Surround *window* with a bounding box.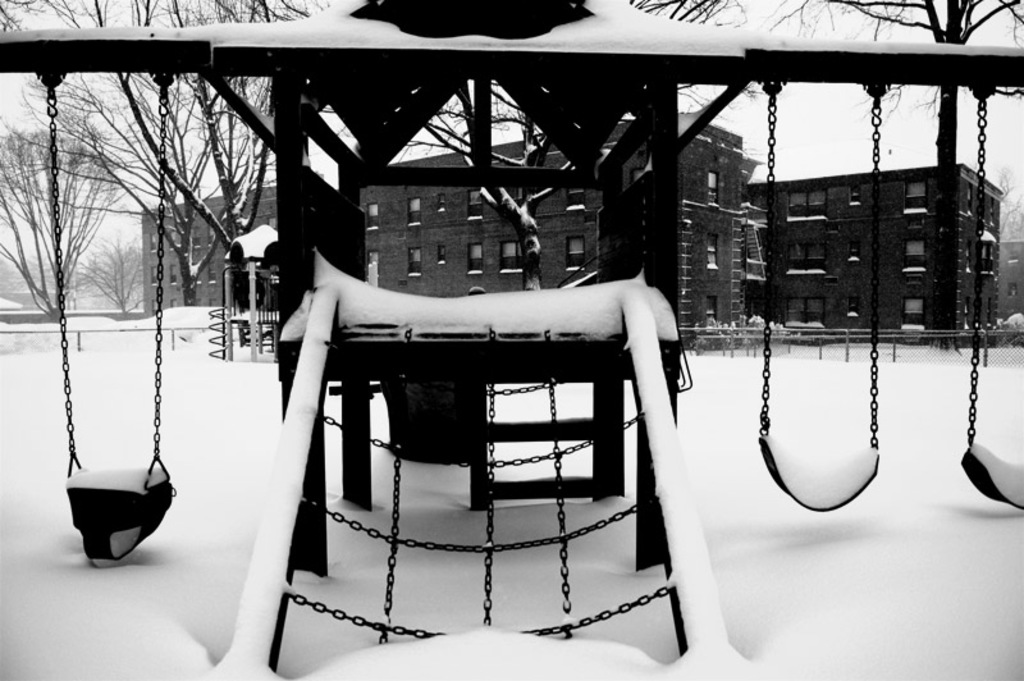
region(407, 248, 422, 271).
